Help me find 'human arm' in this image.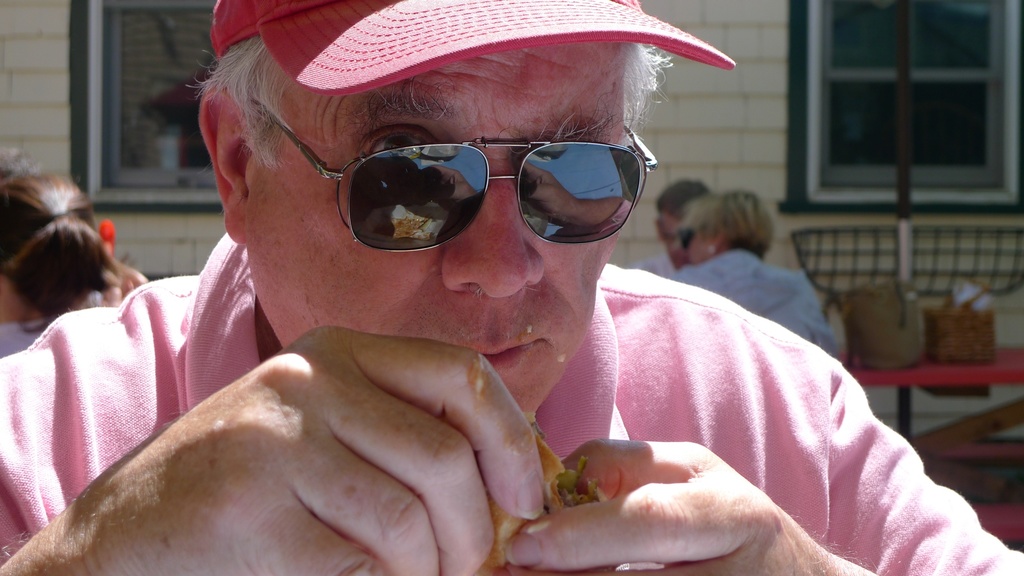
Found it: [445,387,938,575].
